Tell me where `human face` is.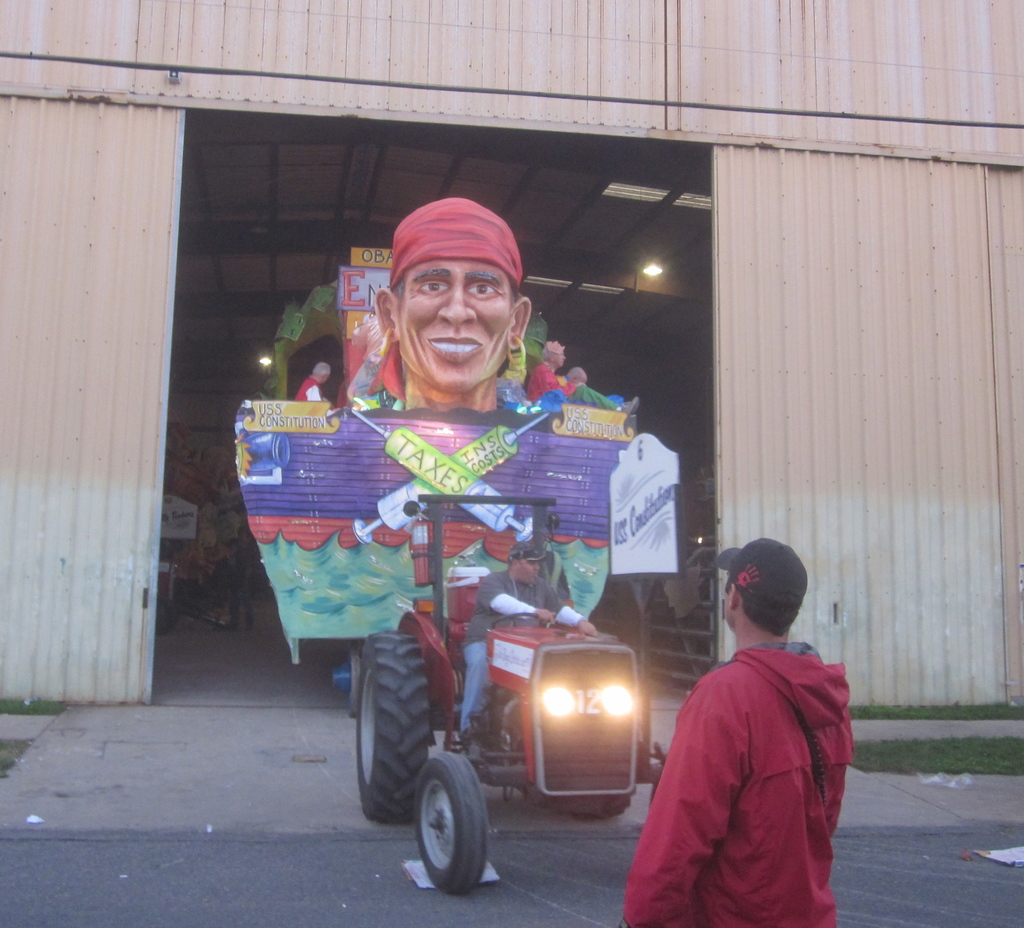
`human face` is at [723,587,737,608].
